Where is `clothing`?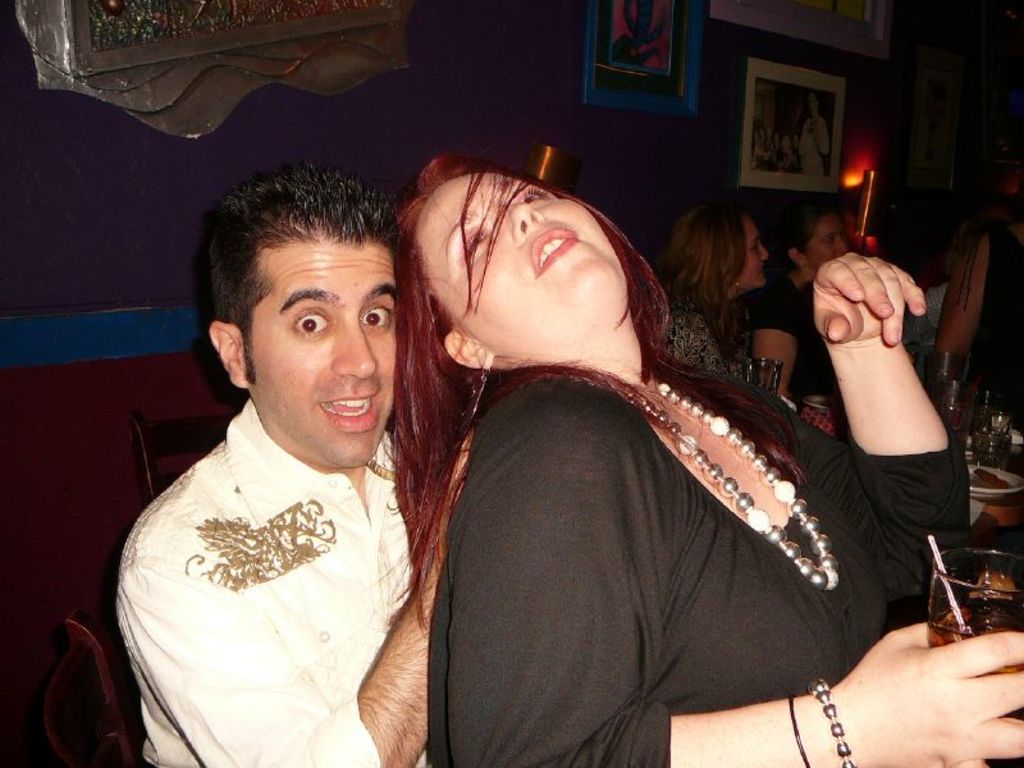
114/397/429/767.
